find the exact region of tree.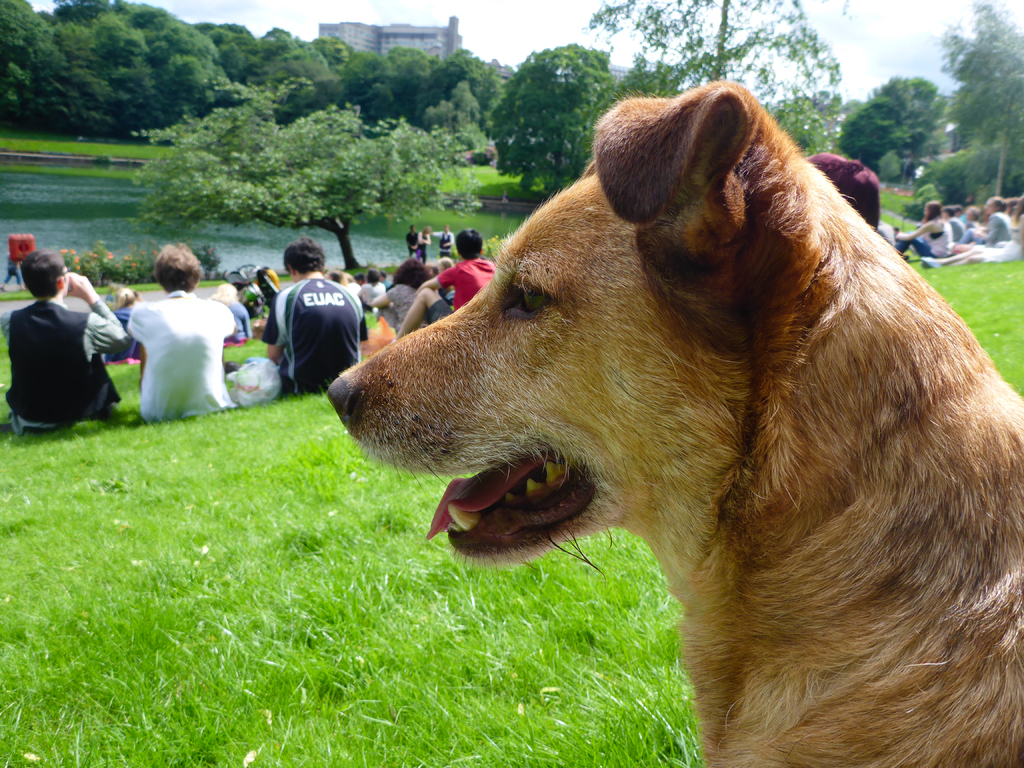
Exact region: box=[493, 42, 621, 199].
